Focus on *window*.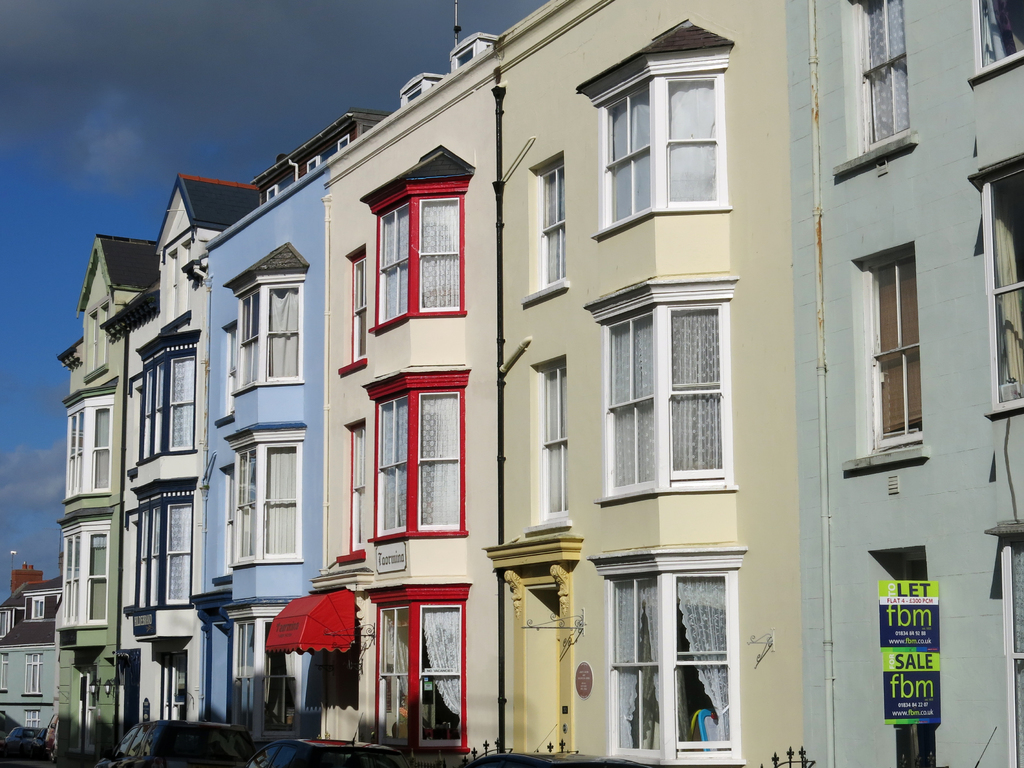
Focused at [left=970, top=150, right=1023, bottom=417].
